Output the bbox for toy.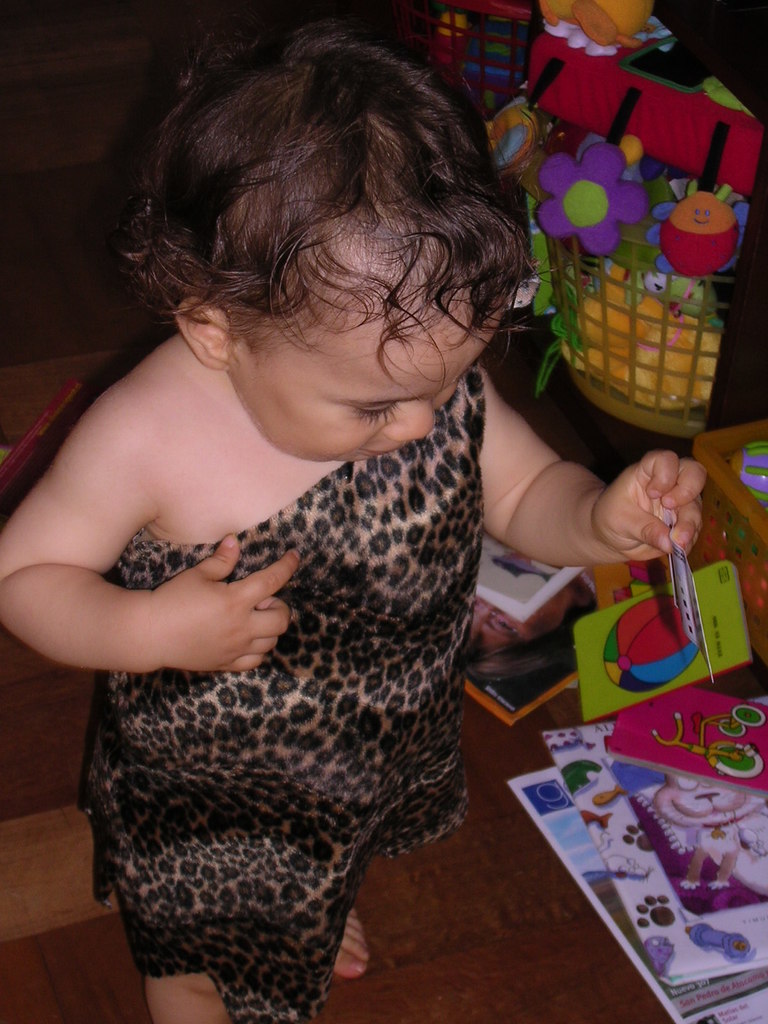
crop(534, 149, 660, 266).
